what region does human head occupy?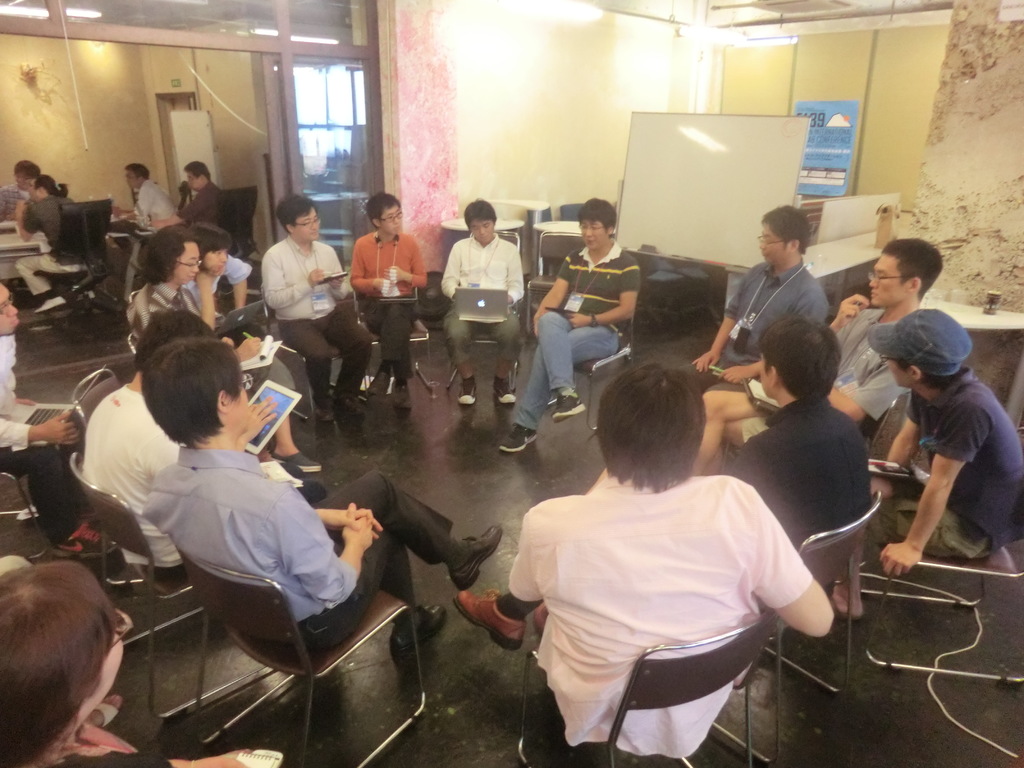
l=578, t=198, r=615, b=249.
